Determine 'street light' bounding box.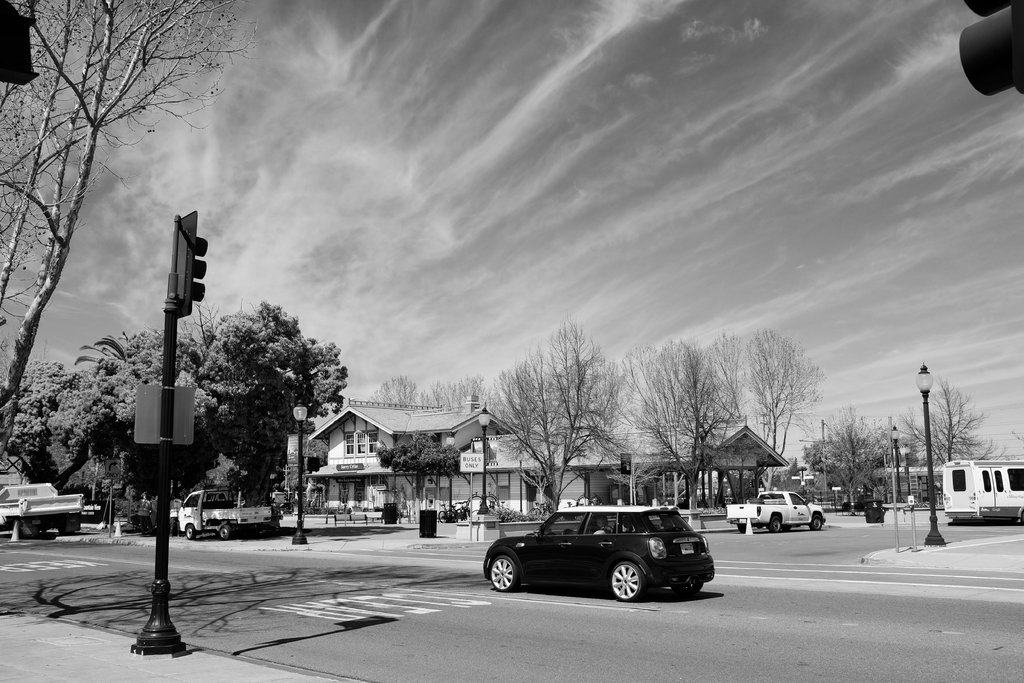
Determined: x1=477, y1=400, x2=492, y2=516.
